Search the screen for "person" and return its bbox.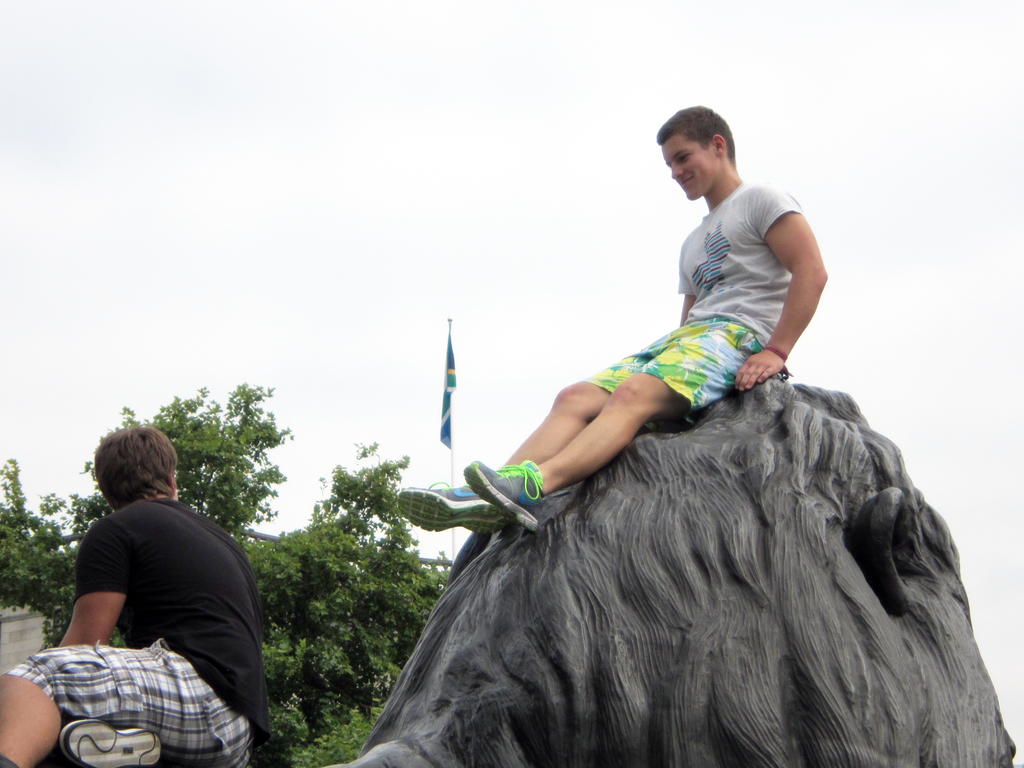
Found: pyautogui.locateOnScreen(0, 422, 273, 766).
